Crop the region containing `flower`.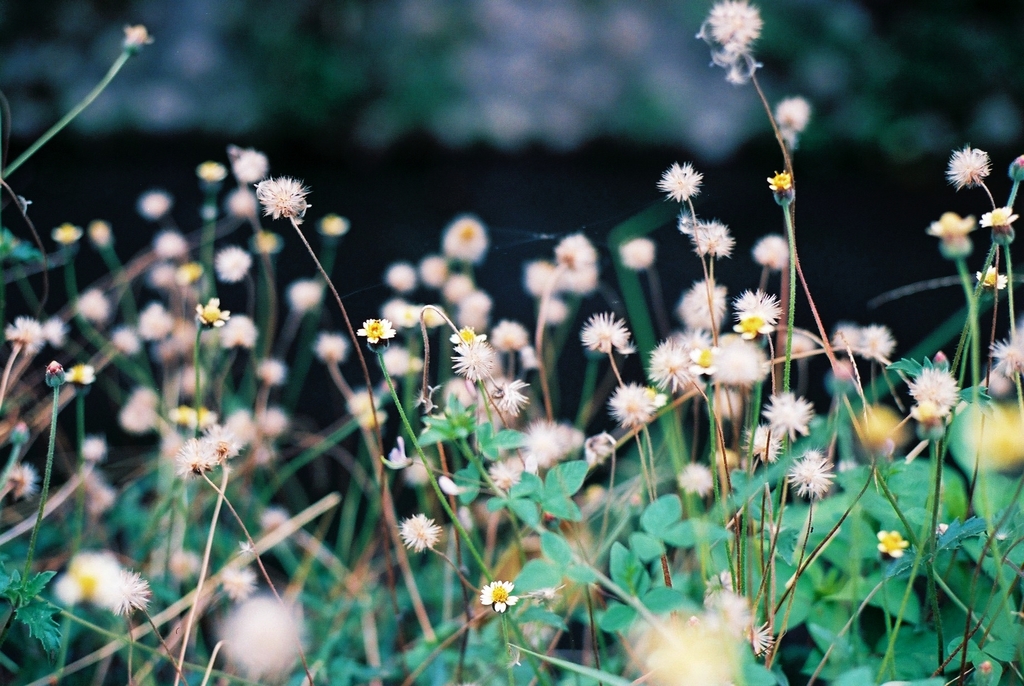
Crop region: l=929, t=210, r=976, b=269.
